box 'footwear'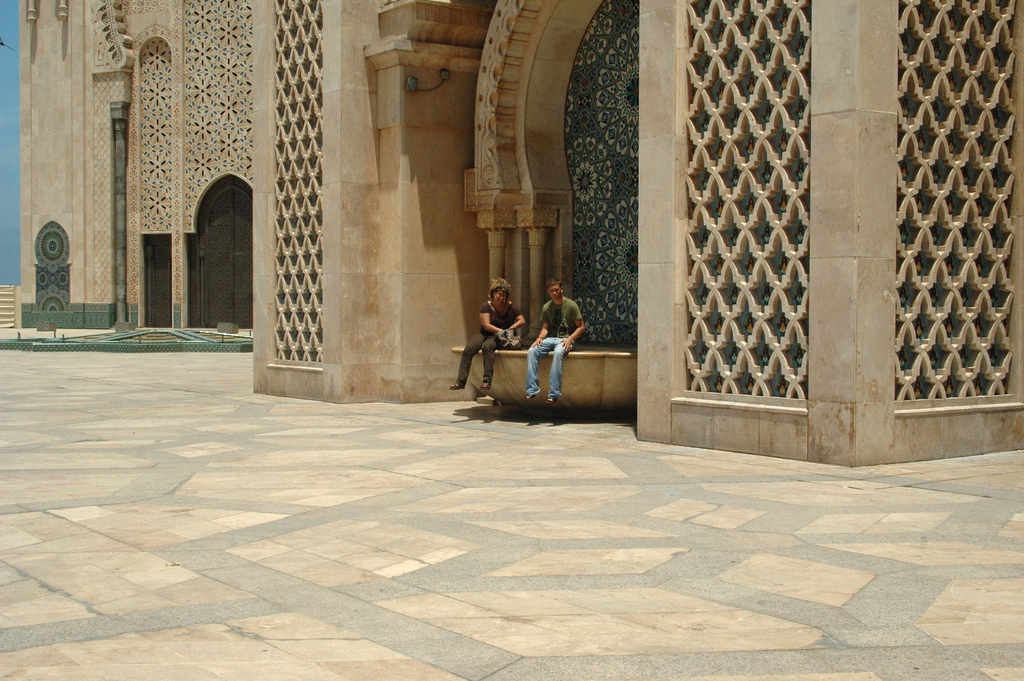
region(479, 382, 486, 390)
